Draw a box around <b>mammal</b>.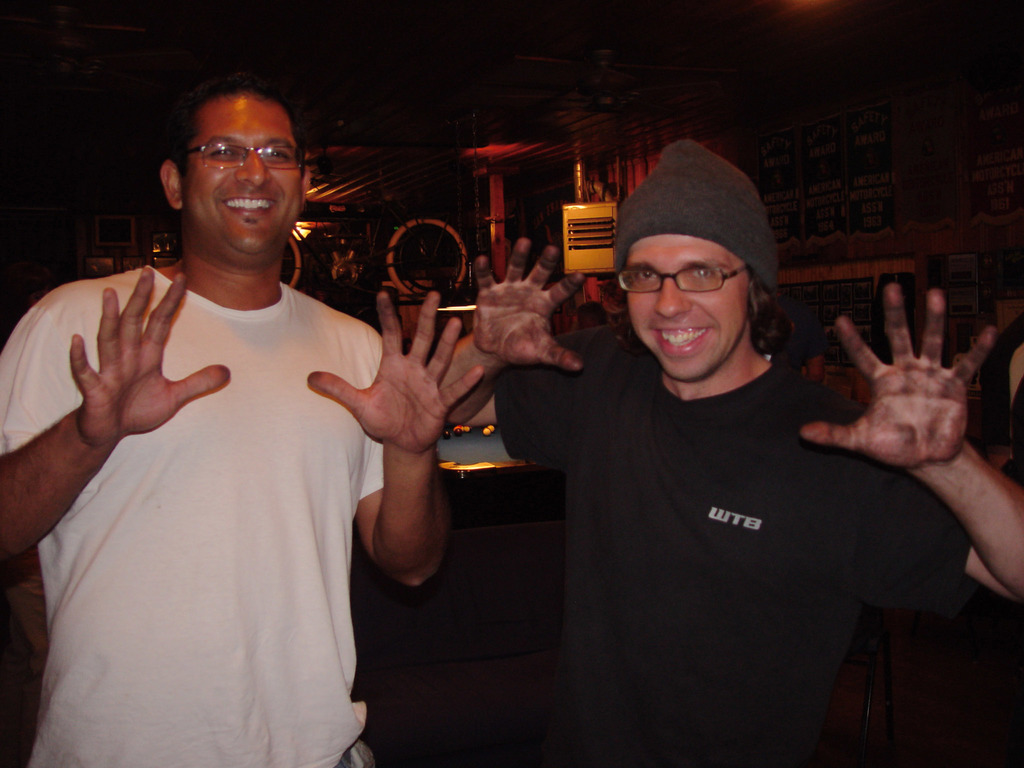
[473, 159, 968, 762].
